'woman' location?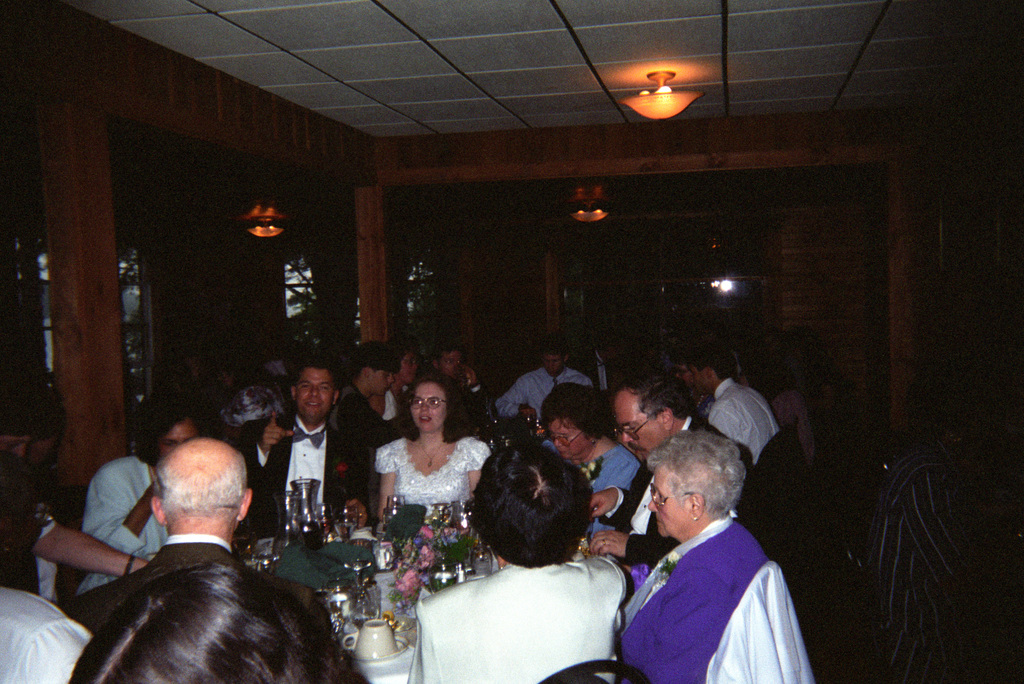
region(68, 562, 374, 683)
